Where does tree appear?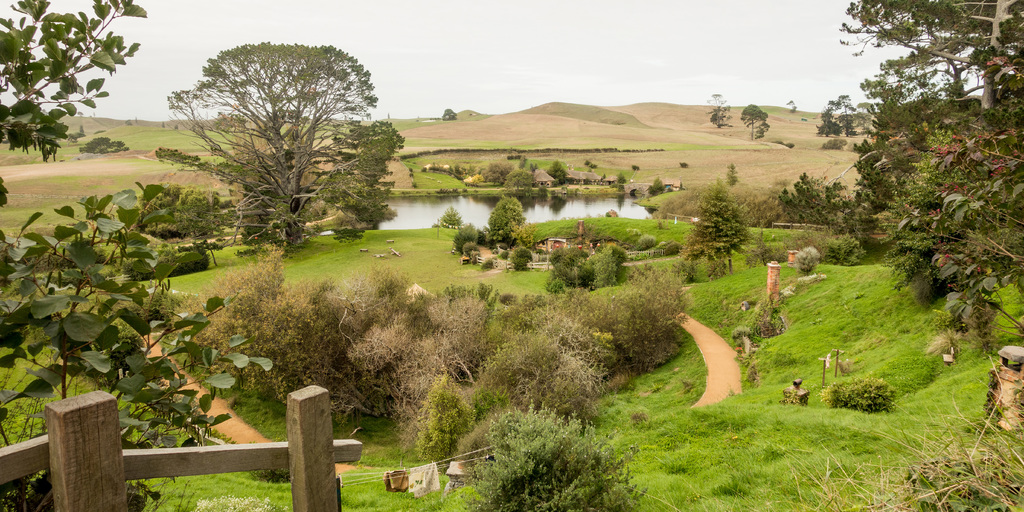
Appears at x1=737, y1=104, x2=768, y2=143.
